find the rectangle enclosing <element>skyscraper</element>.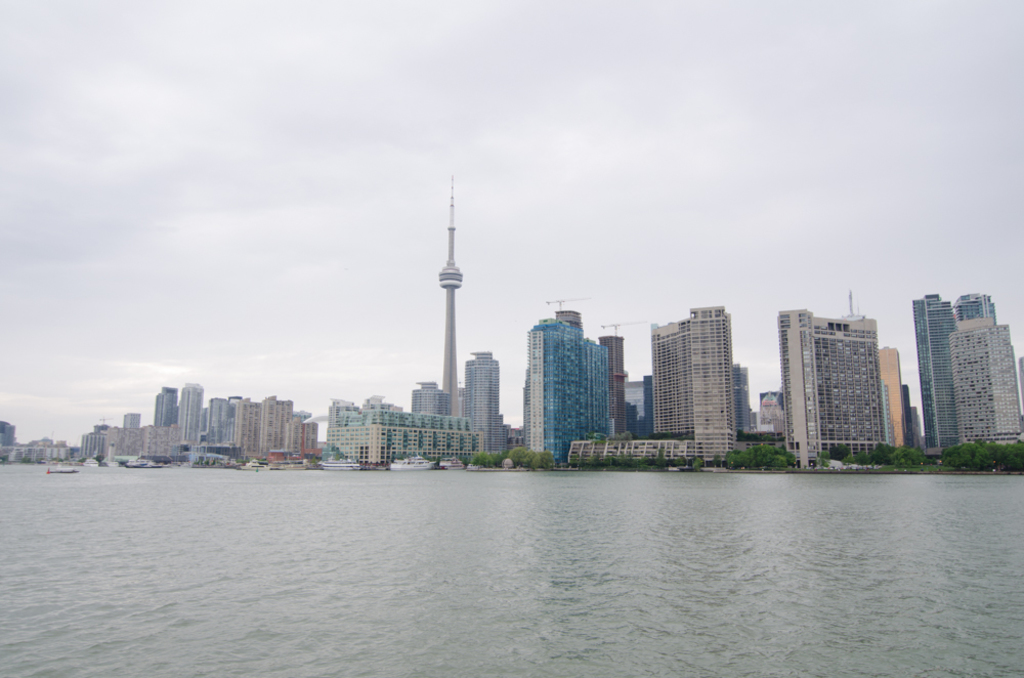
x1=645, y1=298, x2=739, y2=466.
